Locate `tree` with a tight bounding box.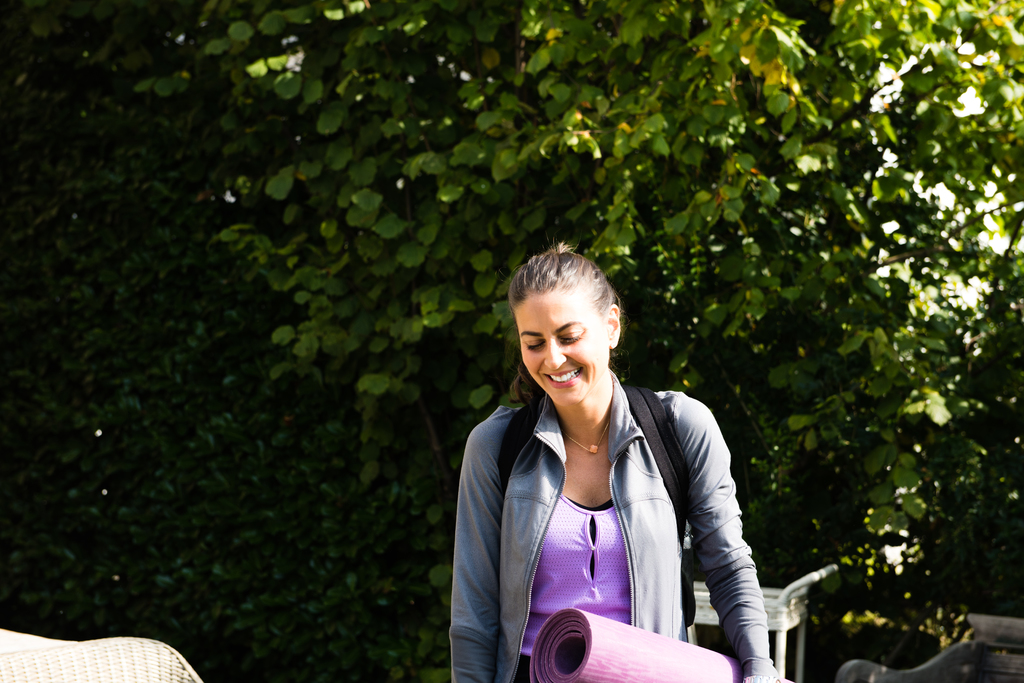
region(0, 0, 1023, 682).
